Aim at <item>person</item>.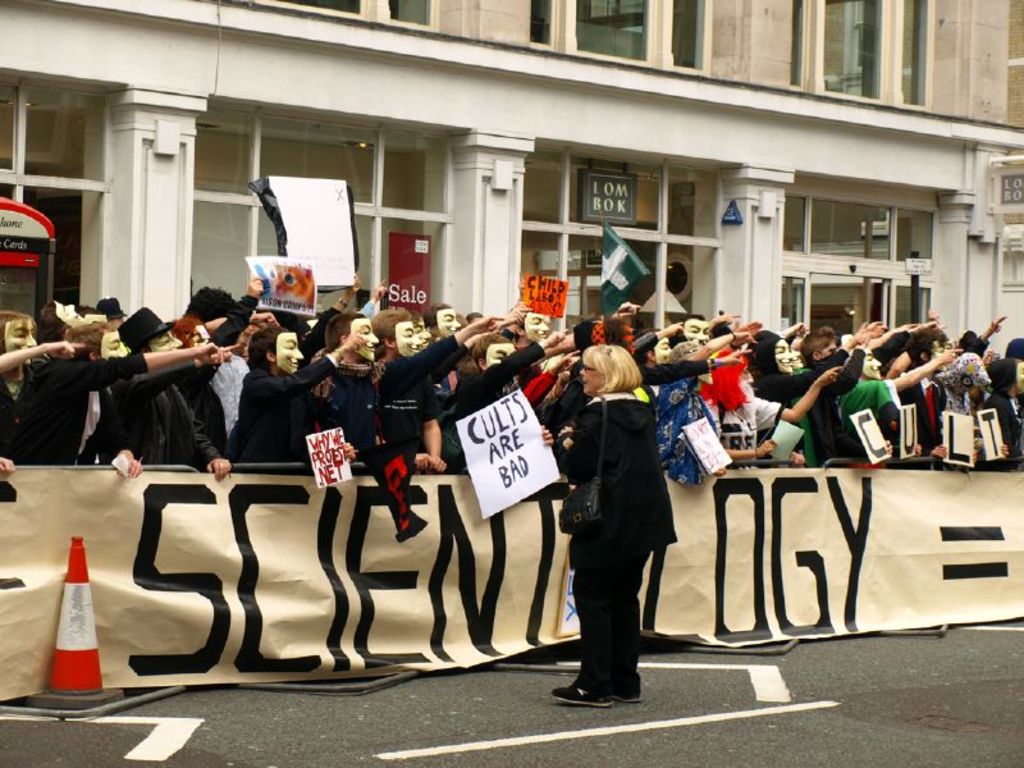
Aimed at 0:269:1018:692.
